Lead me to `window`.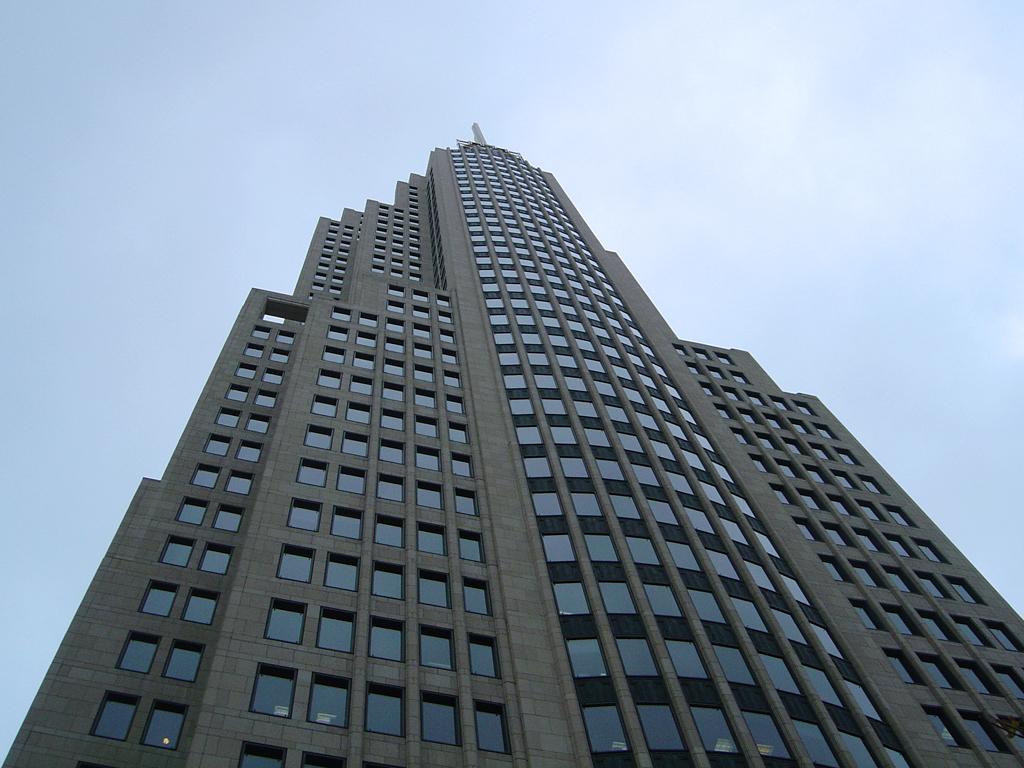
Lead to locate(946, 655, 996, 694).
